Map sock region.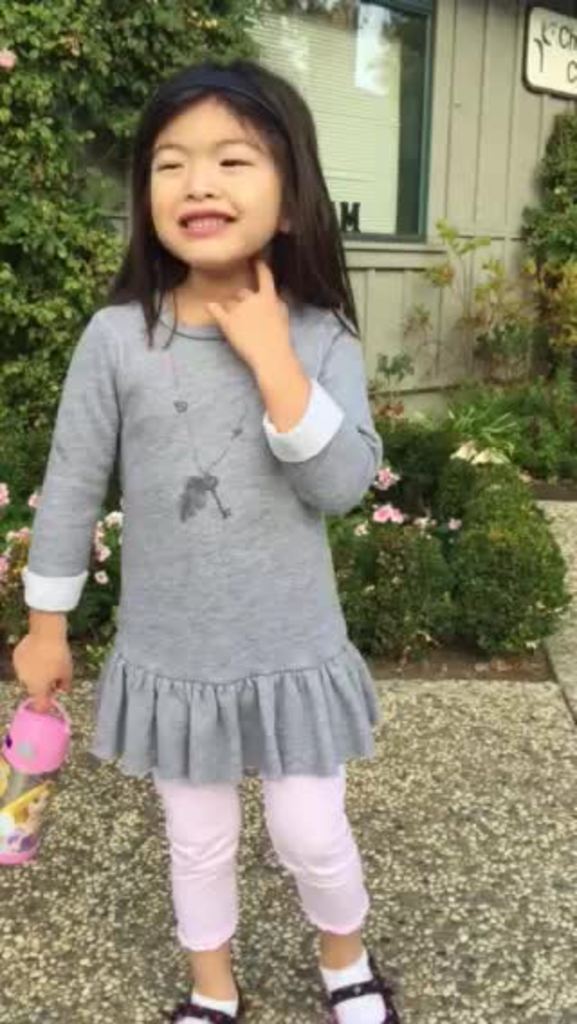
Mapped to (x1=177, y1=986, x2=240, y2=1022).
